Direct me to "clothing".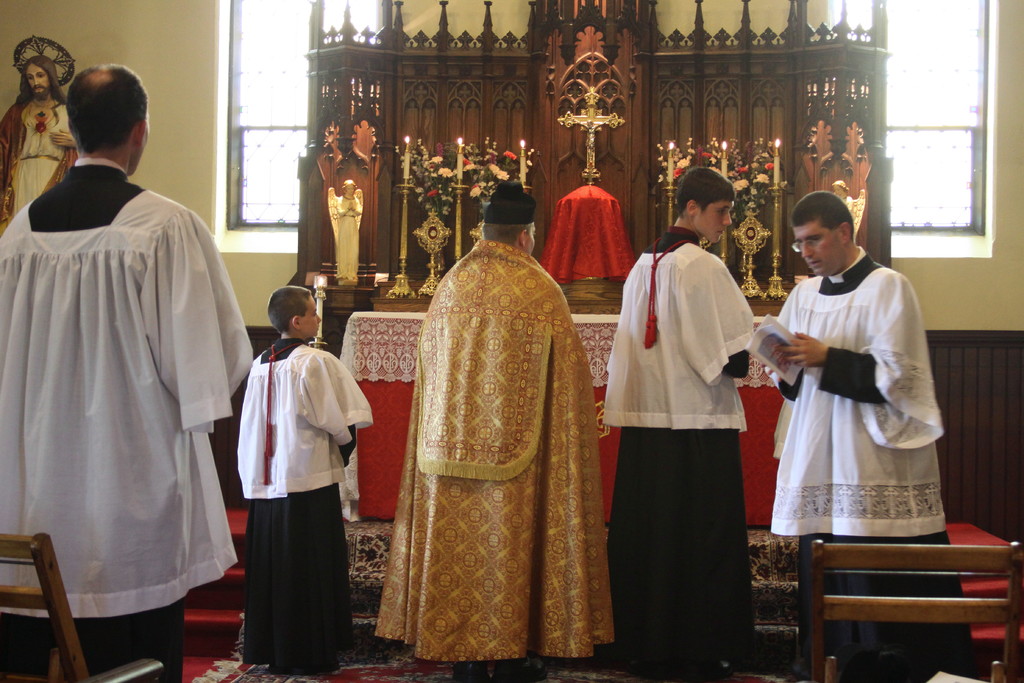
Direction: 252,485,347,666.
